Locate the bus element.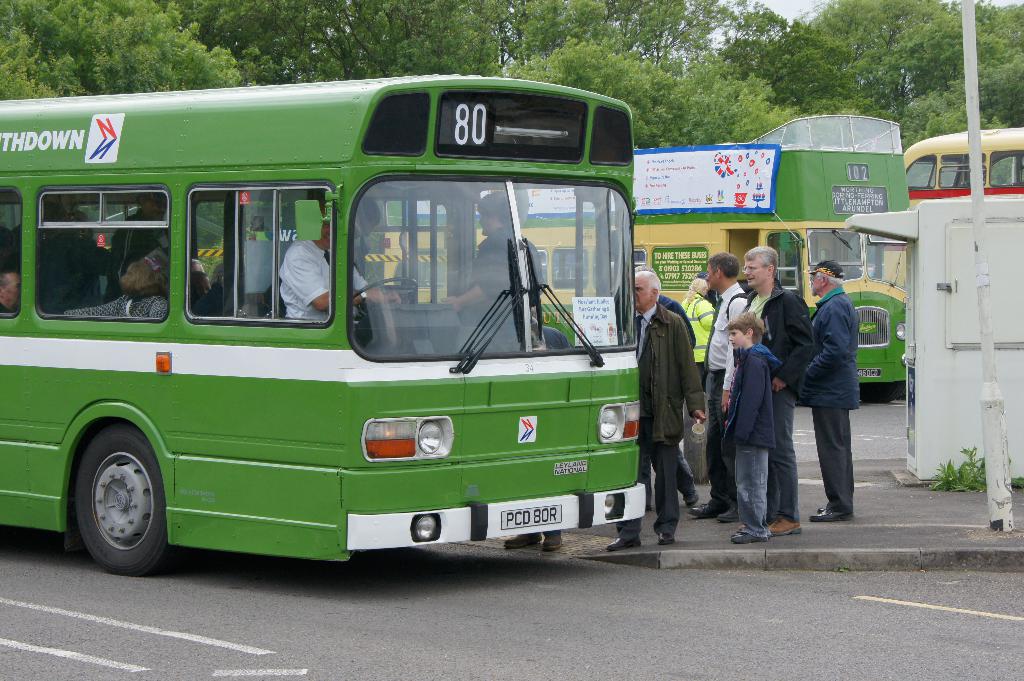
Element bbox: pyautogui.locateOnScreen(629, 147, 905, 408).
